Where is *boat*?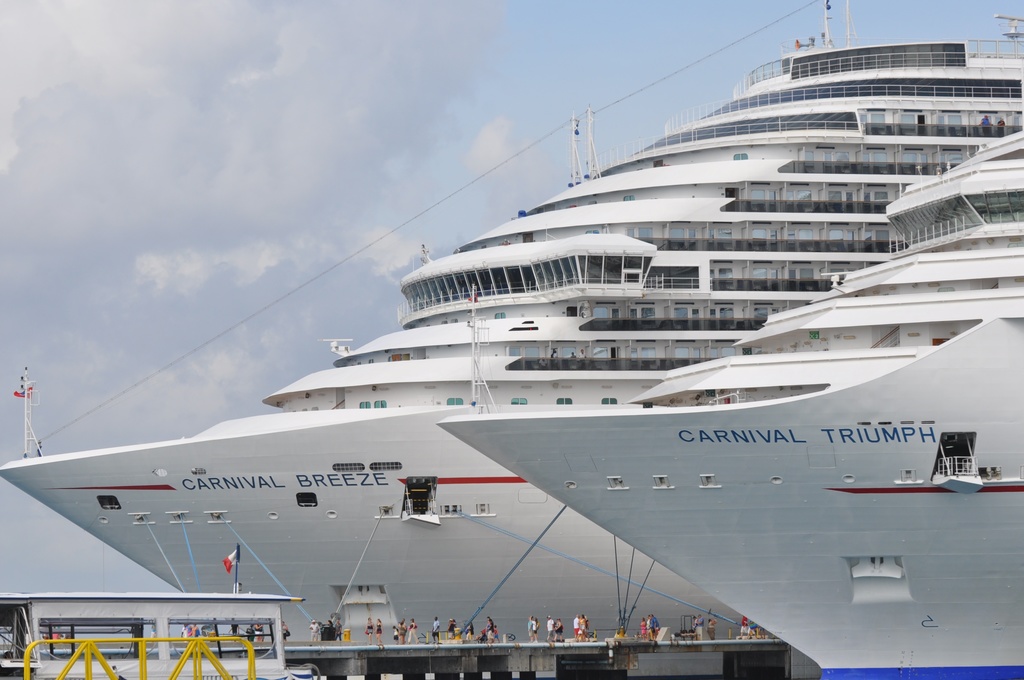
430, 129, 1023, 679.
